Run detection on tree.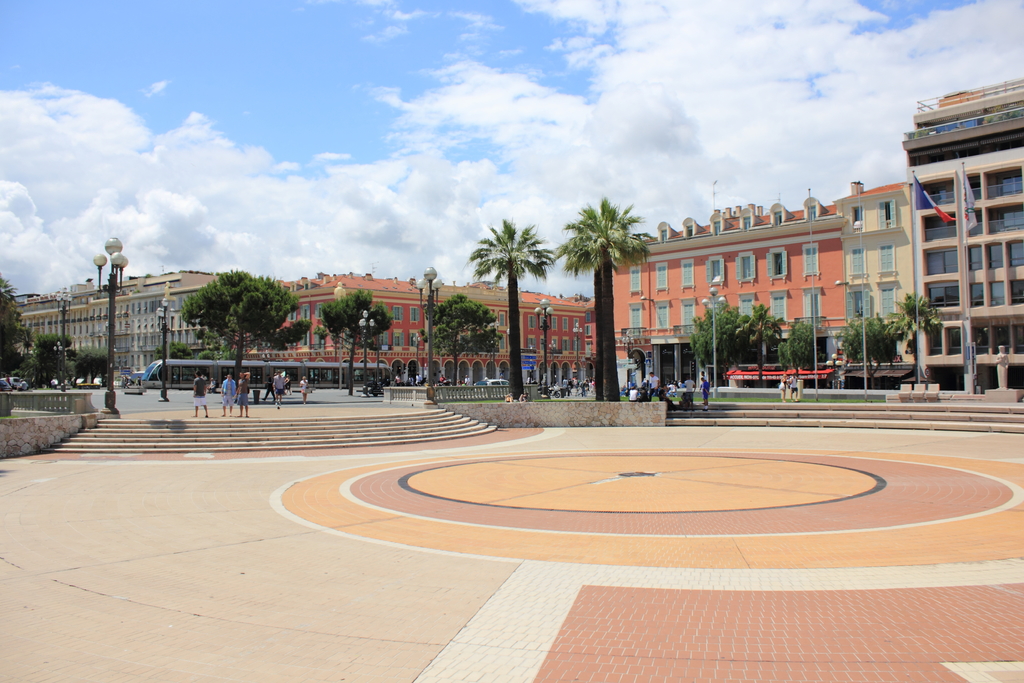
Result: select_region(555, 198, 662, 400).
